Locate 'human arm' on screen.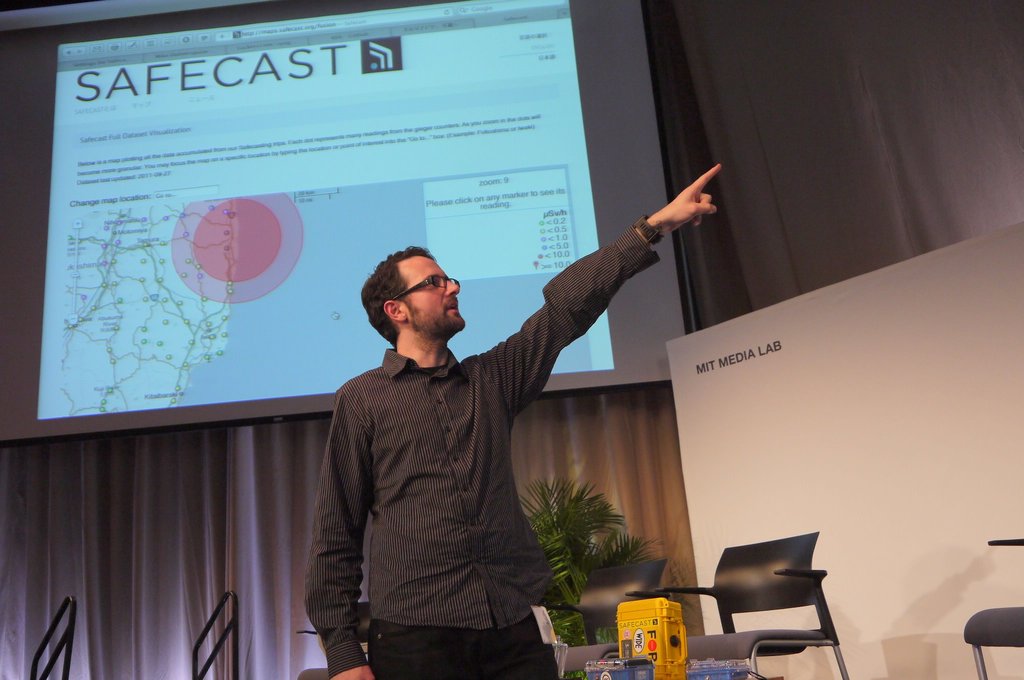
On screen at box(483, 172, 716, 442).
